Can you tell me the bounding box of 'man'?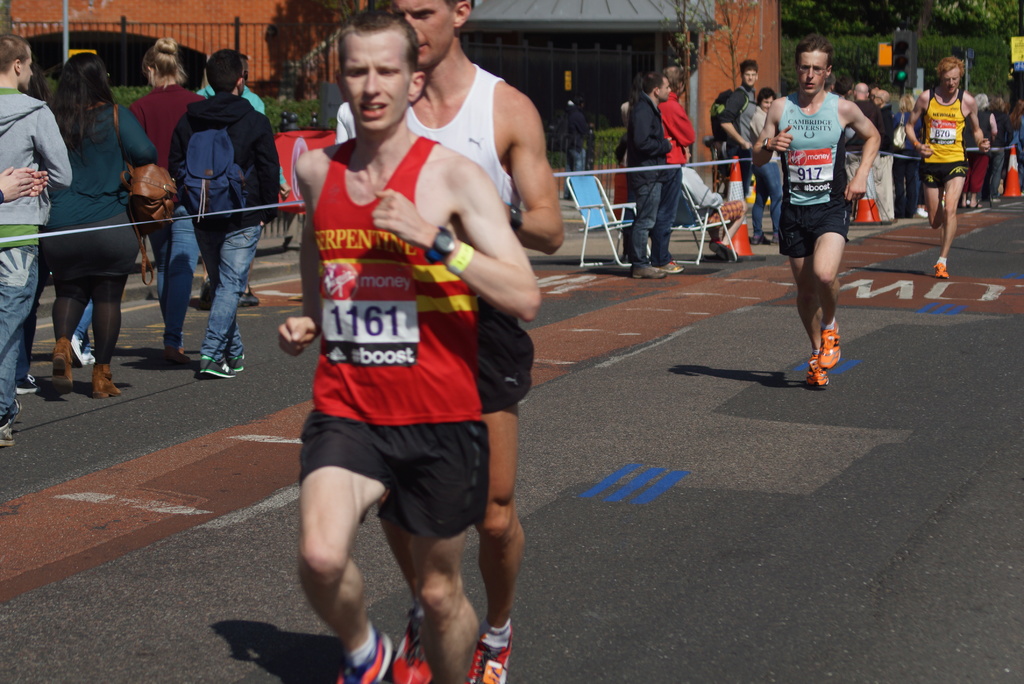
[left=719, top=56, right=766, bottom=238].
